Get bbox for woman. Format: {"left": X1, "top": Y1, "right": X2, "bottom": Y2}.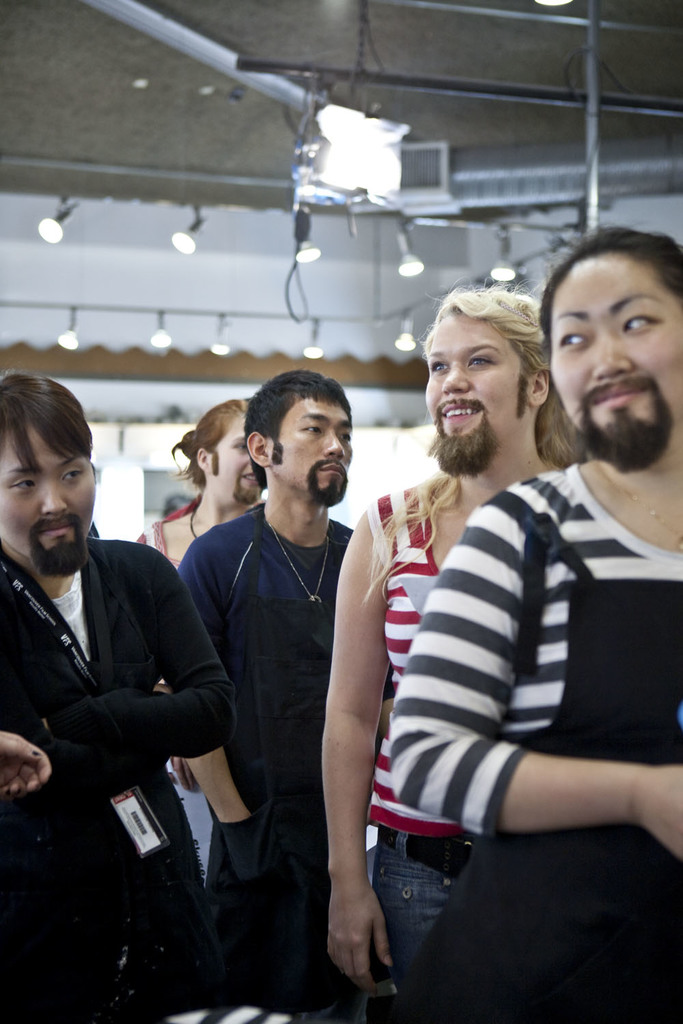
{"left": 138, "top": 395, "right": 266, "bottom": 880}.
